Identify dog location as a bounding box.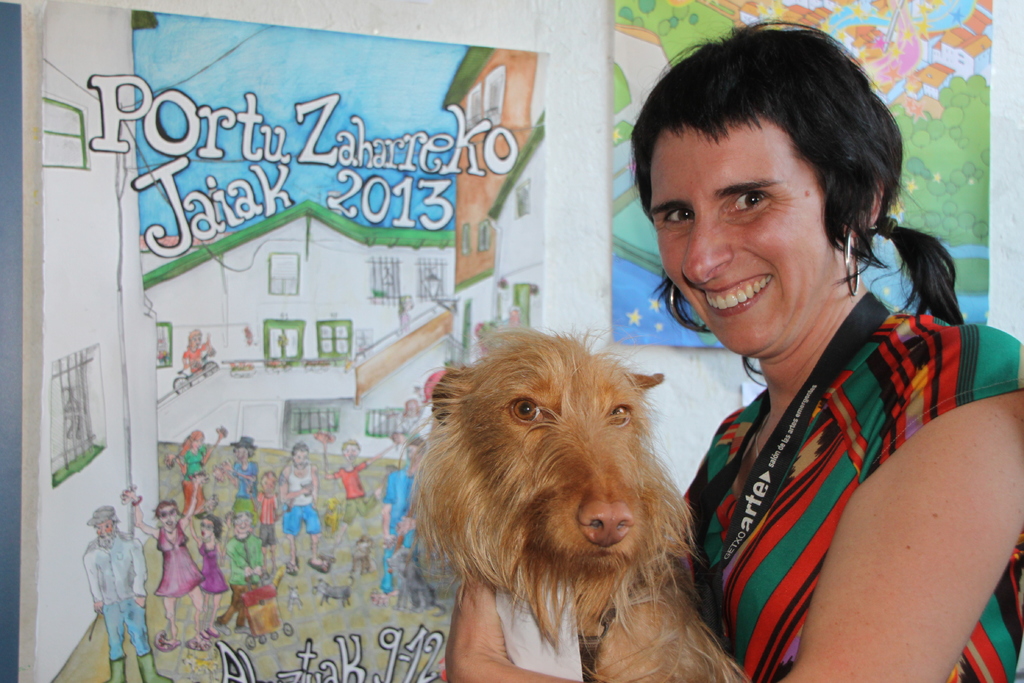
Rect(353, 531, 374, 575).
